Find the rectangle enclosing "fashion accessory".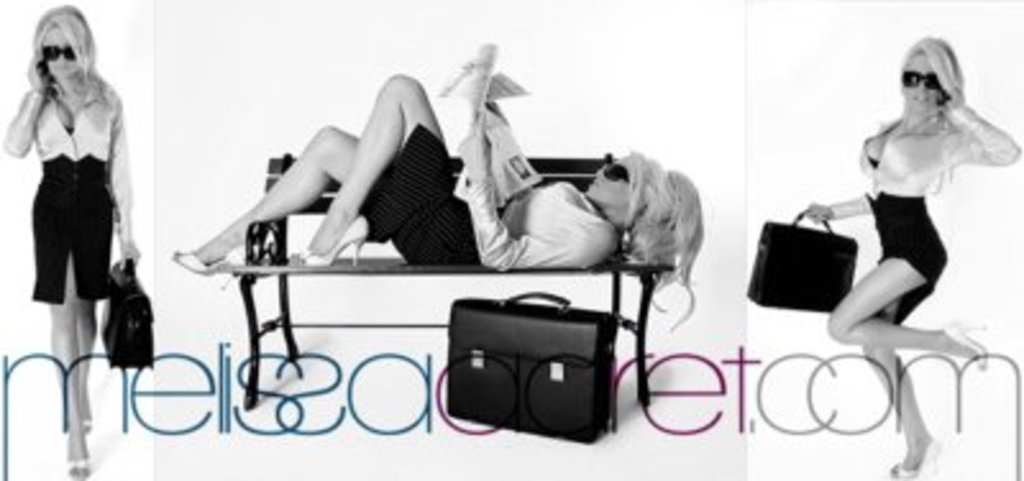
<box>904,67,945,97</box>.
